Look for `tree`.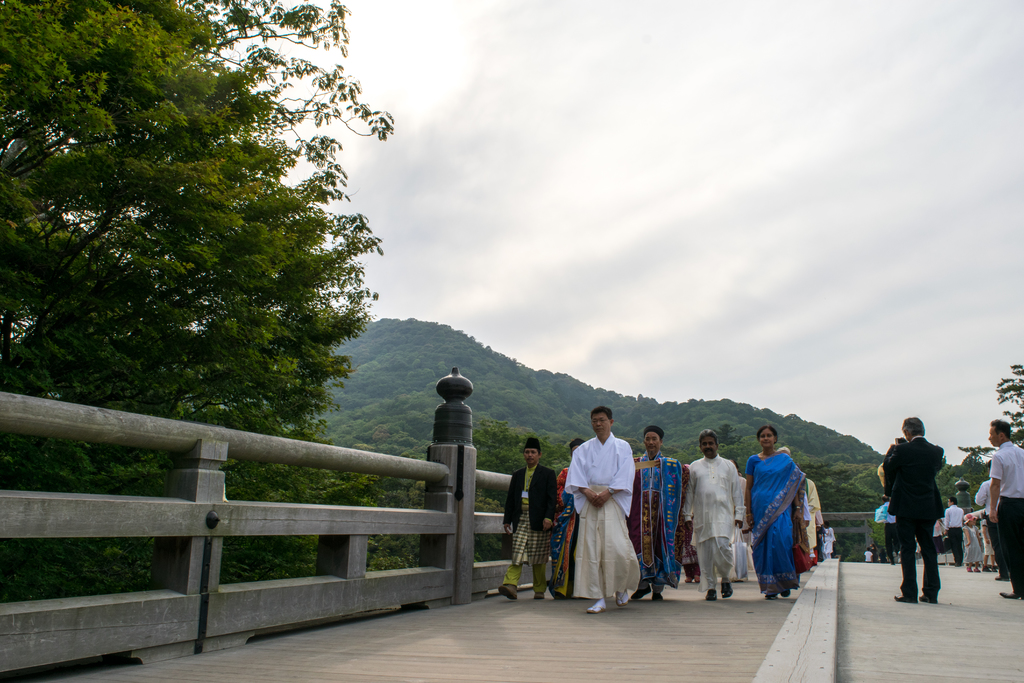
Found: select_region(956, 359, 1023, 459).
